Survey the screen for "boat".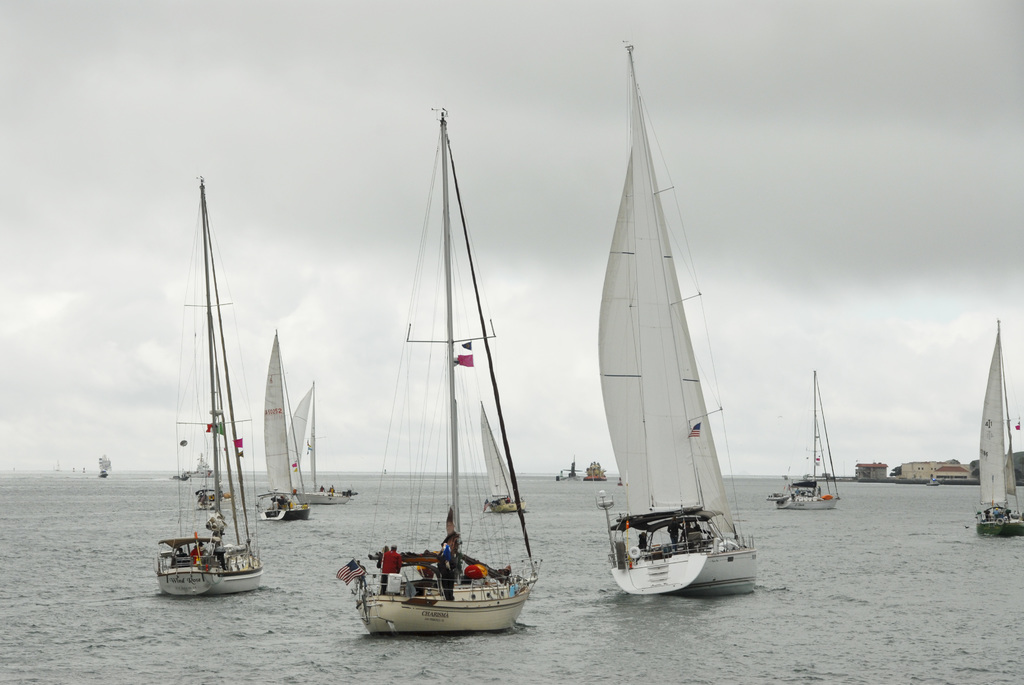
Survey found: box=[771, 370, 841, 515].
